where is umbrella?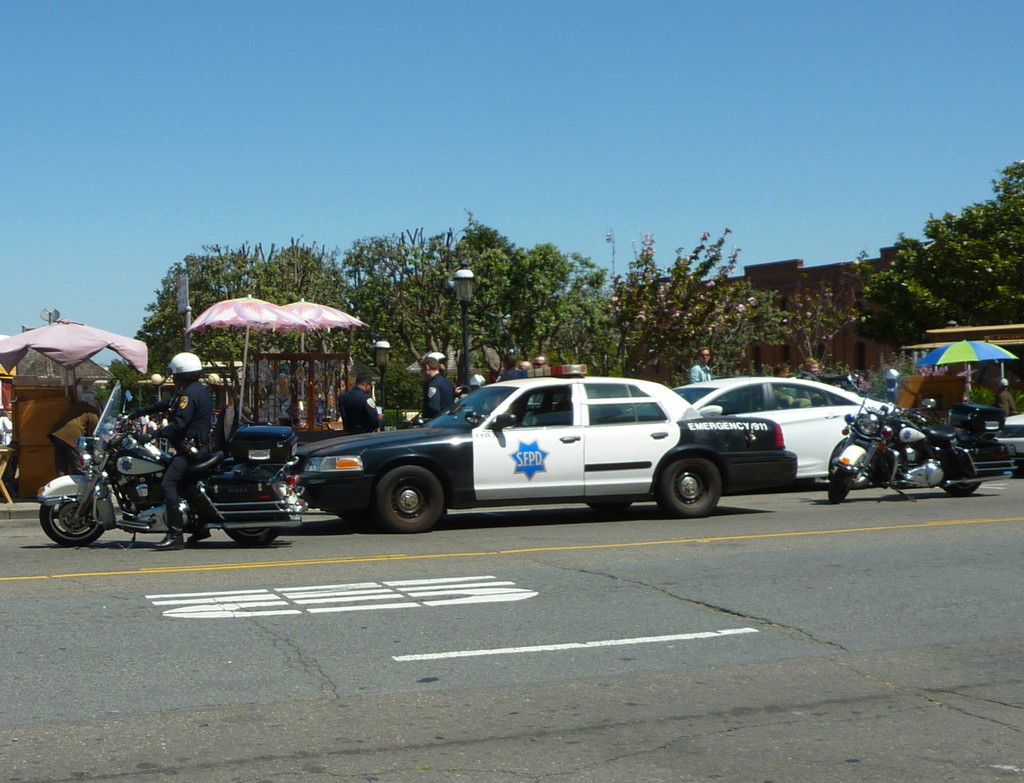
[left=914, top=338, right=1019, bottom=399].
